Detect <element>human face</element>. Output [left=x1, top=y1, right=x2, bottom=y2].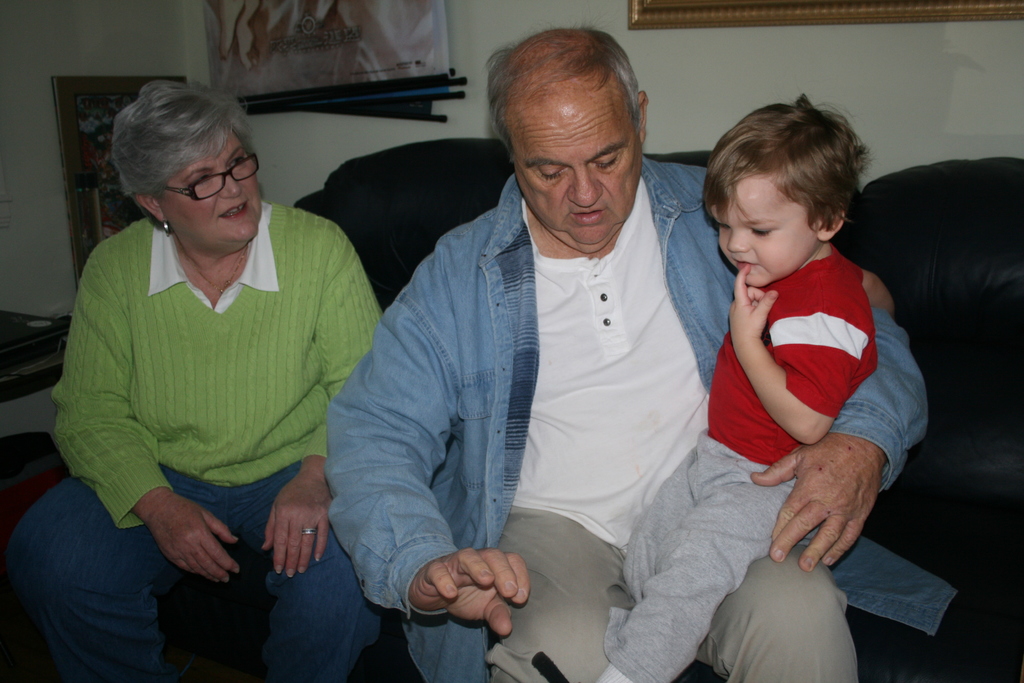
[left=714, top=176, right=824, bottom=288].
